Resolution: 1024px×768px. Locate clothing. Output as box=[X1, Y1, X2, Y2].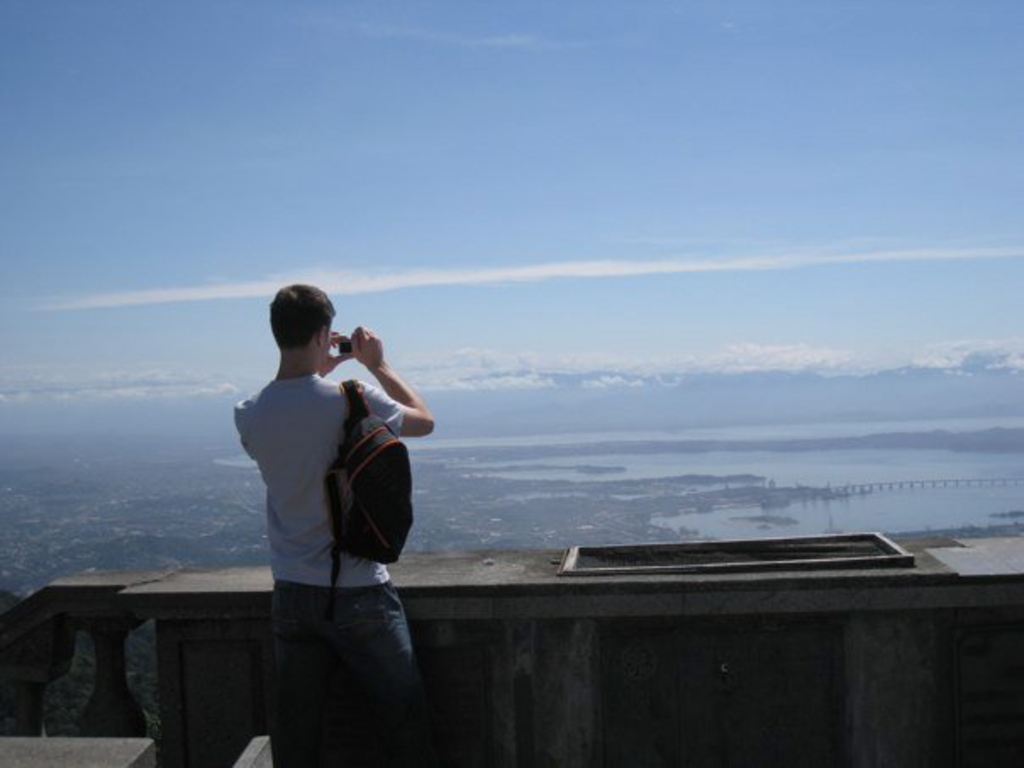
box=[227, 376, 412, 766].
